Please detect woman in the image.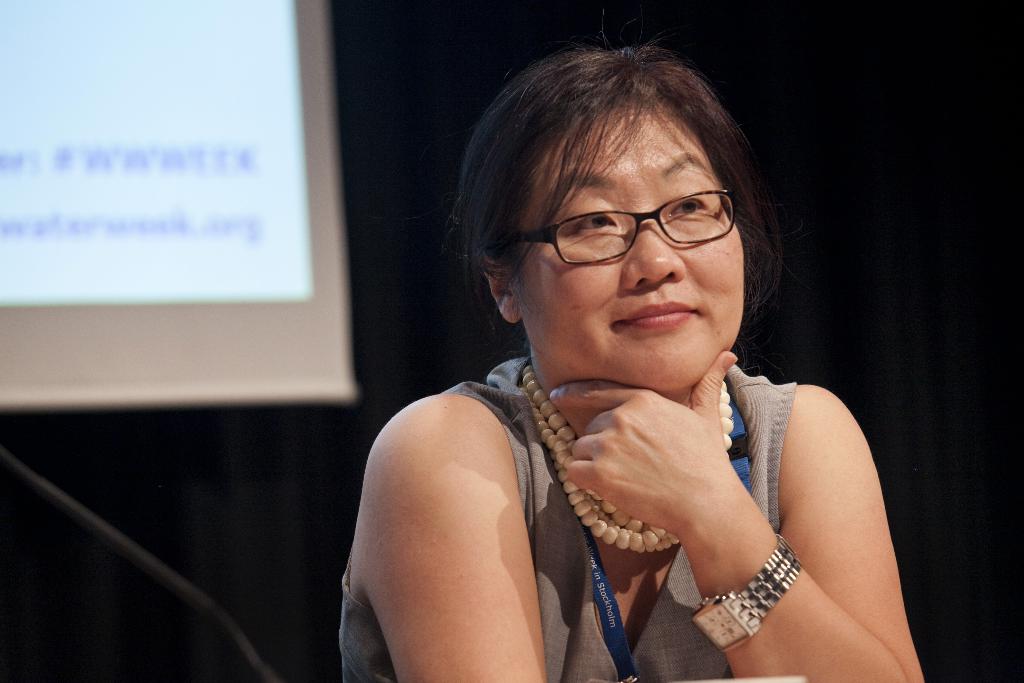
BBox(338, 49, 929, 682).
